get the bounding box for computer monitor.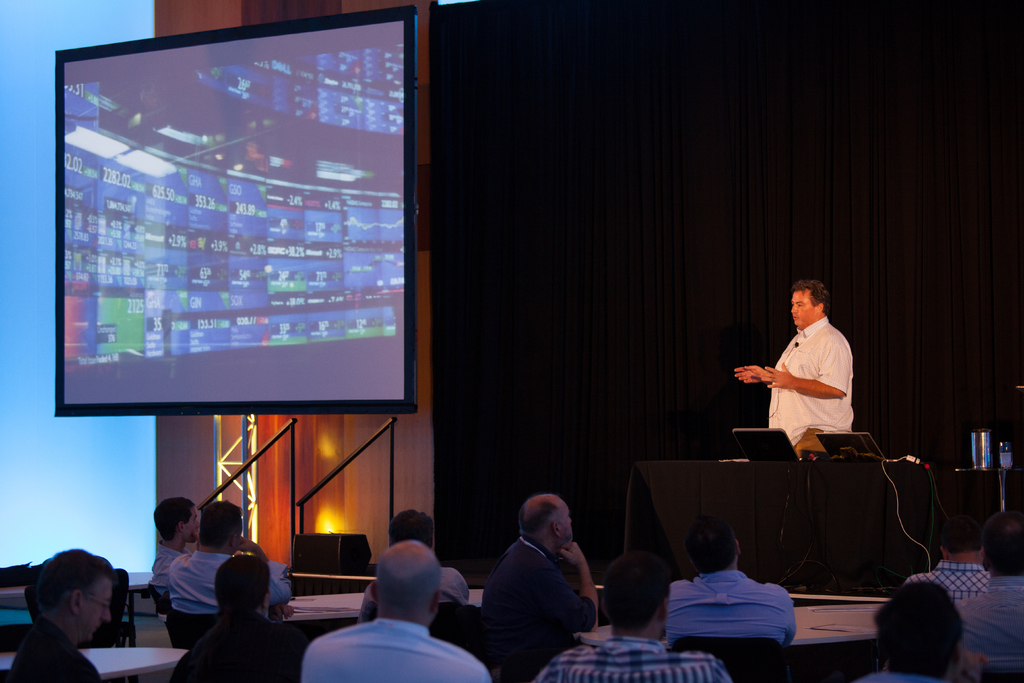
(left=52, top=5, right=419, bottom=418).
